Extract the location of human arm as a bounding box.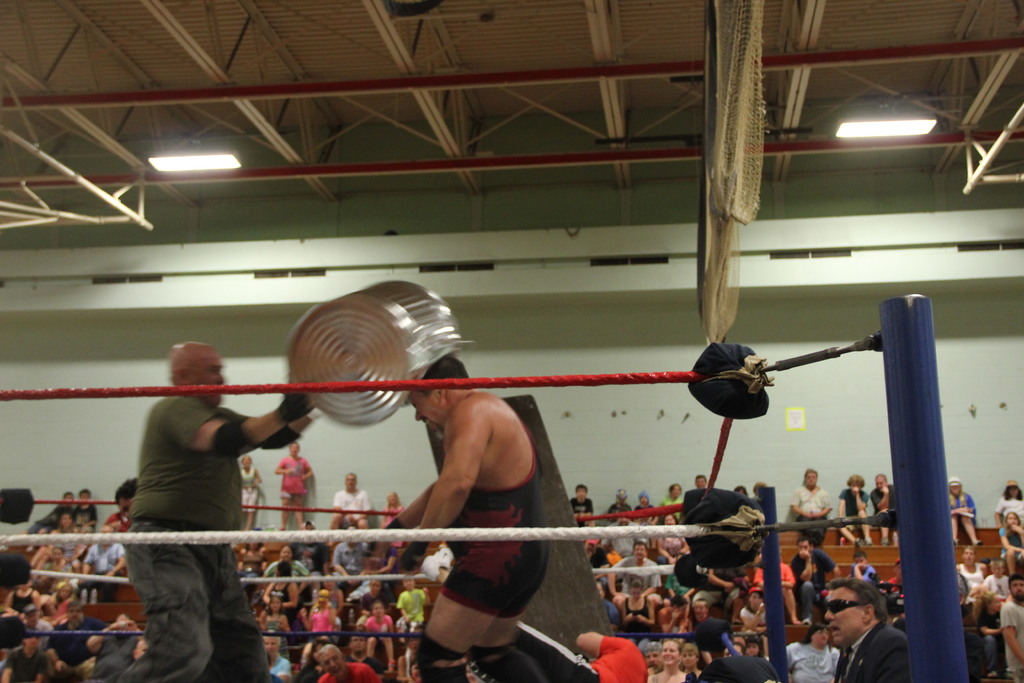
crop(35, 657, 45, 682).
